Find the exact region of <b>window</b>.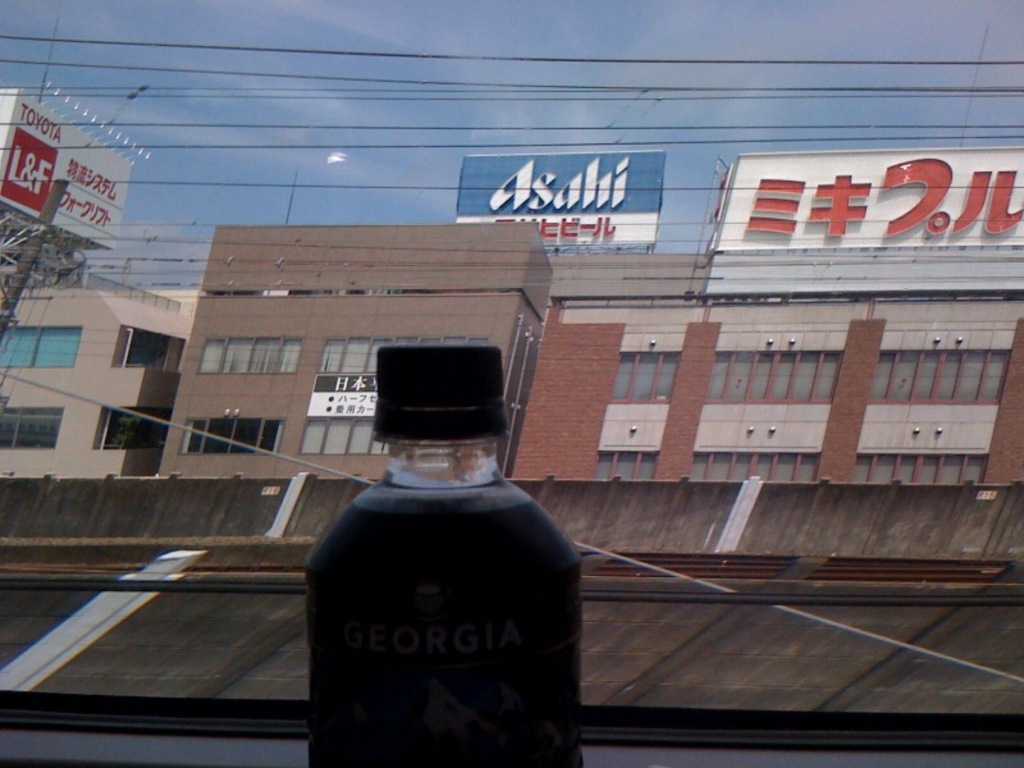
Exact region: [x1=868, y1=351, x2=1006, y2=404].
